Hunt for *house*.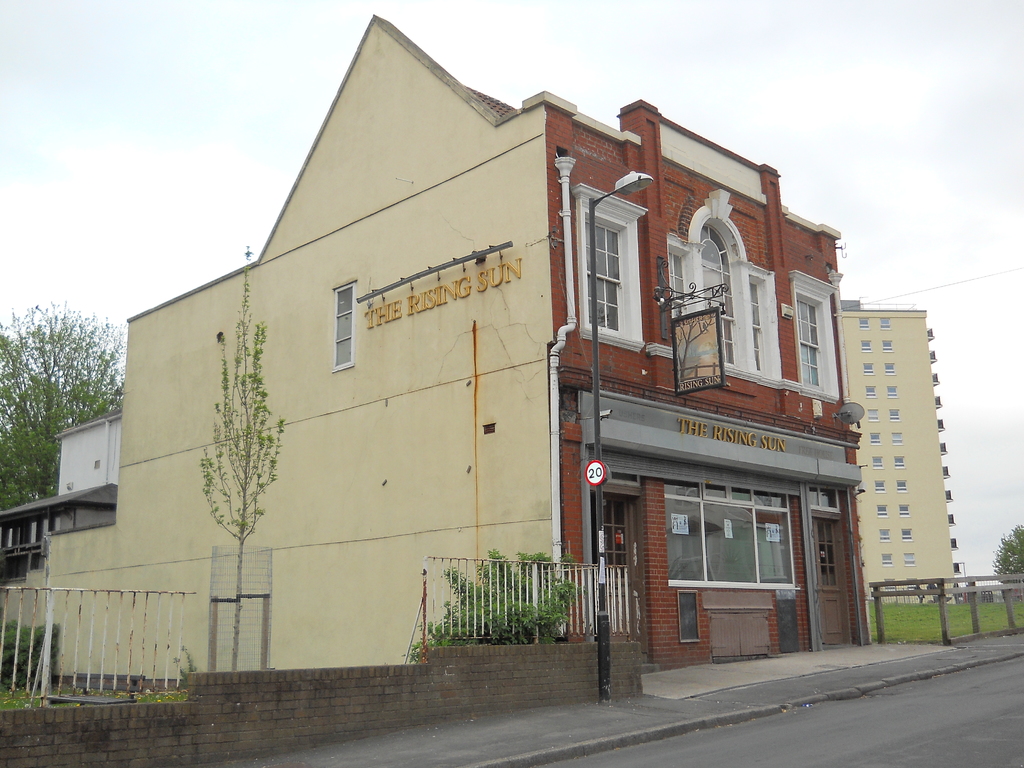
Hunted down at (0, 477, 120, 584).
